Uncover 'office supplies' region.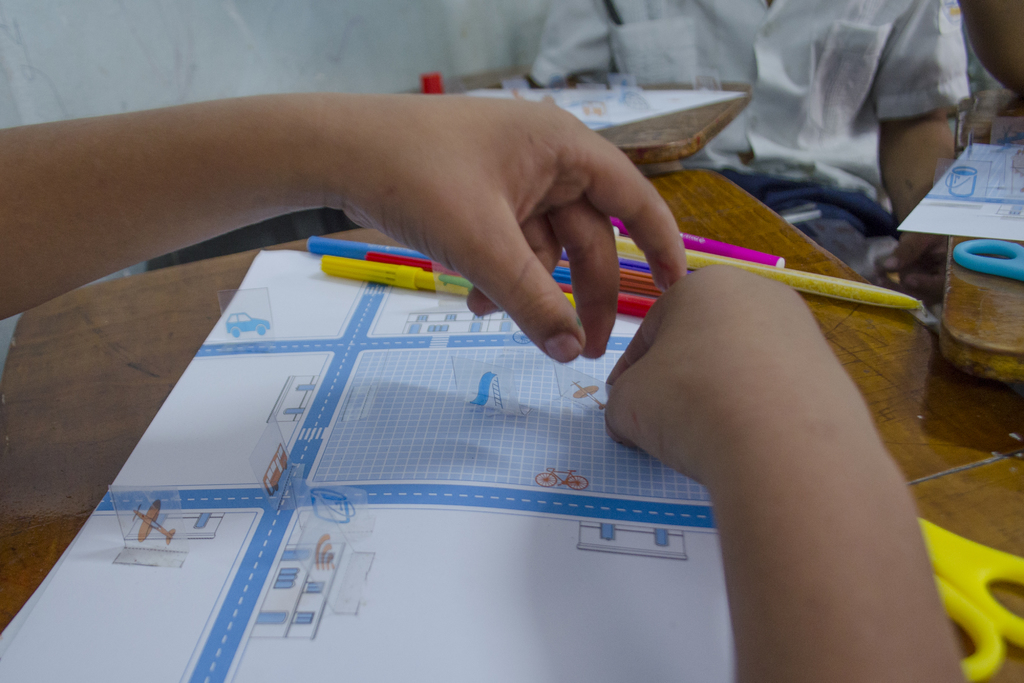
Uncovered: 0 252 737 682.
